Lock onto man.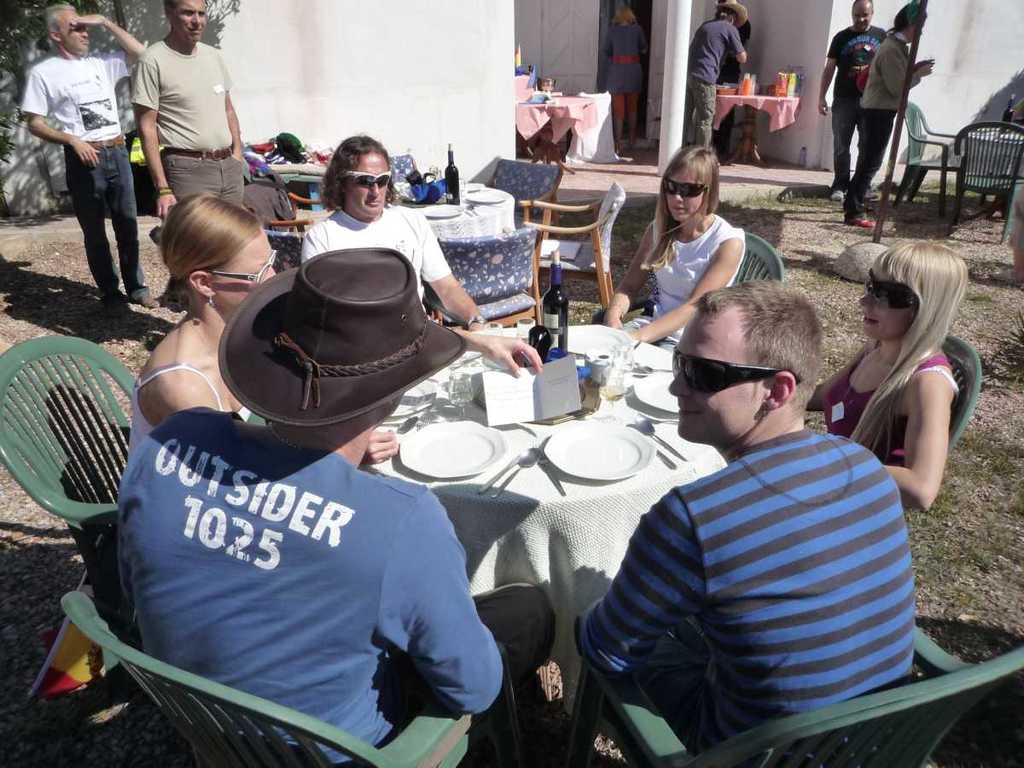
Locked: x1=818 y1=0 x2=889 y2=201.
